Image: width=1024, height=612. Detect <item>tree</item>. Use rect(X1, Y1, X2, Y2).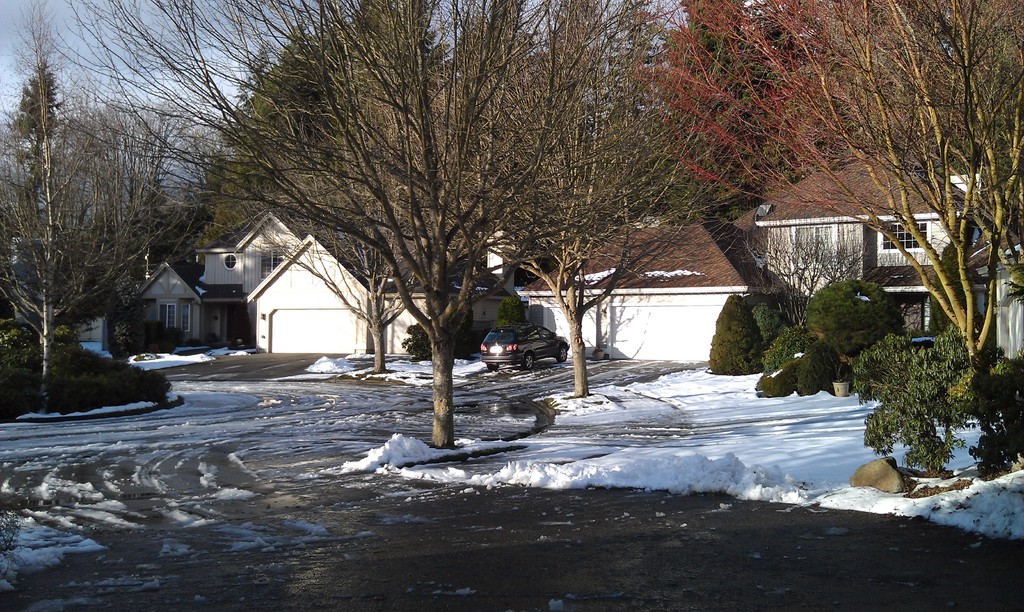
rect(752, 214, 878, 336).
